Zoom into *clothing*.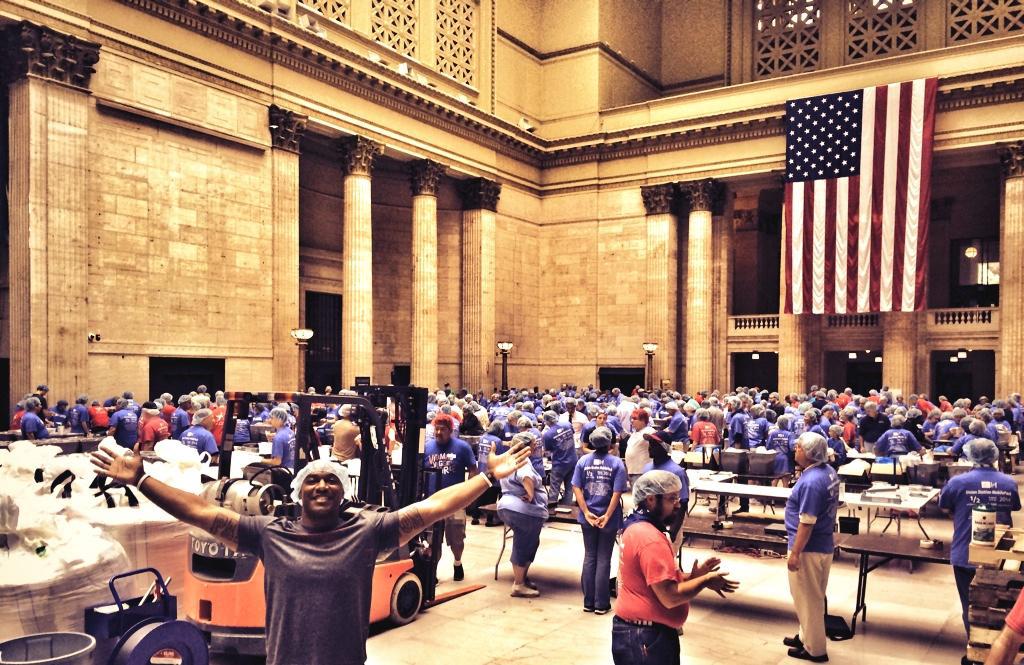
Zoom target: (612, 515, 707, 647).
